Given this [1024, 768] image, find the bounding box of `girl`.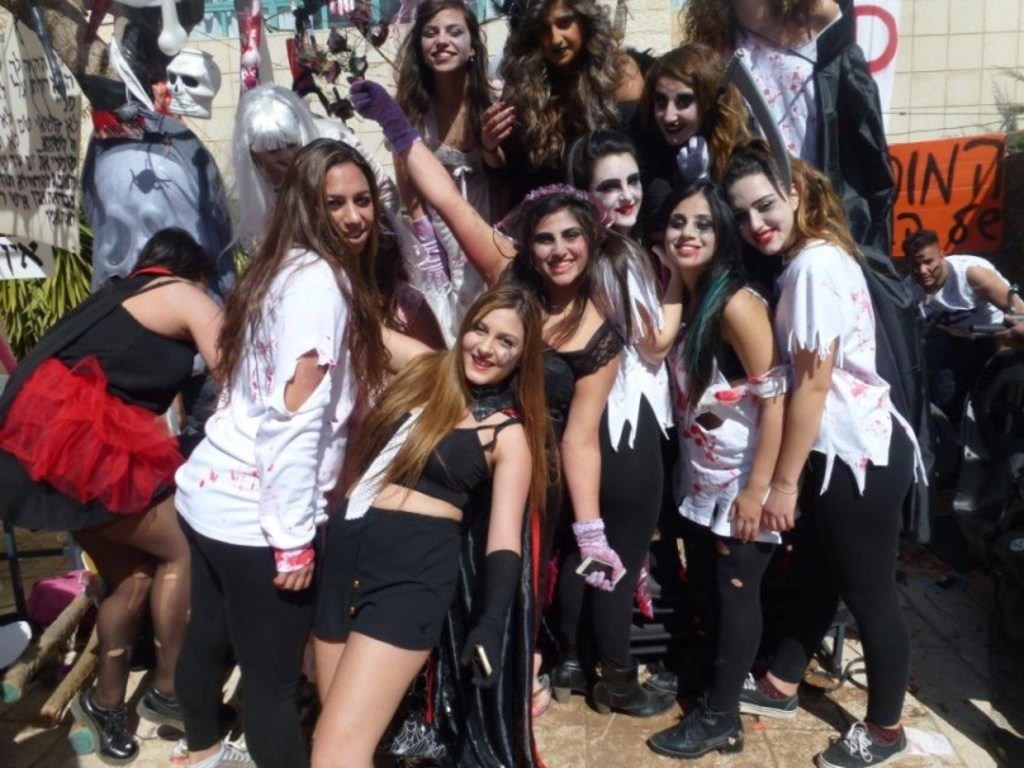
[0,227,241,755].
